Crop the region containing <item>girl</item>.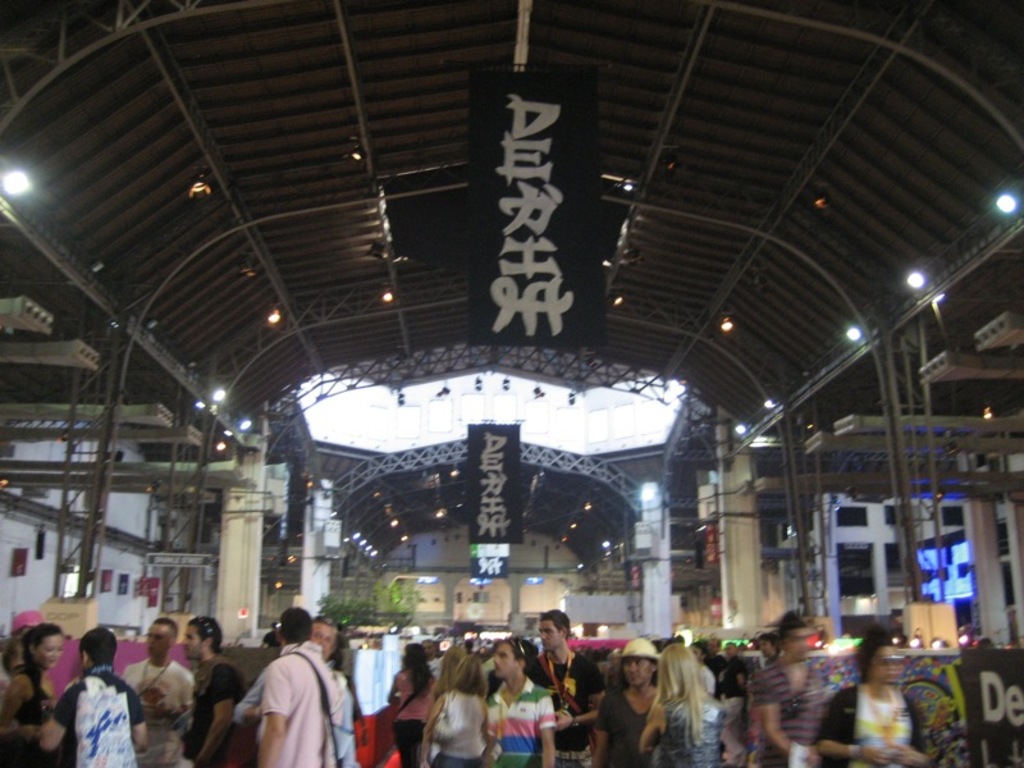
Crop region: <bbox>0, 618, 67, 767</bbox>.
